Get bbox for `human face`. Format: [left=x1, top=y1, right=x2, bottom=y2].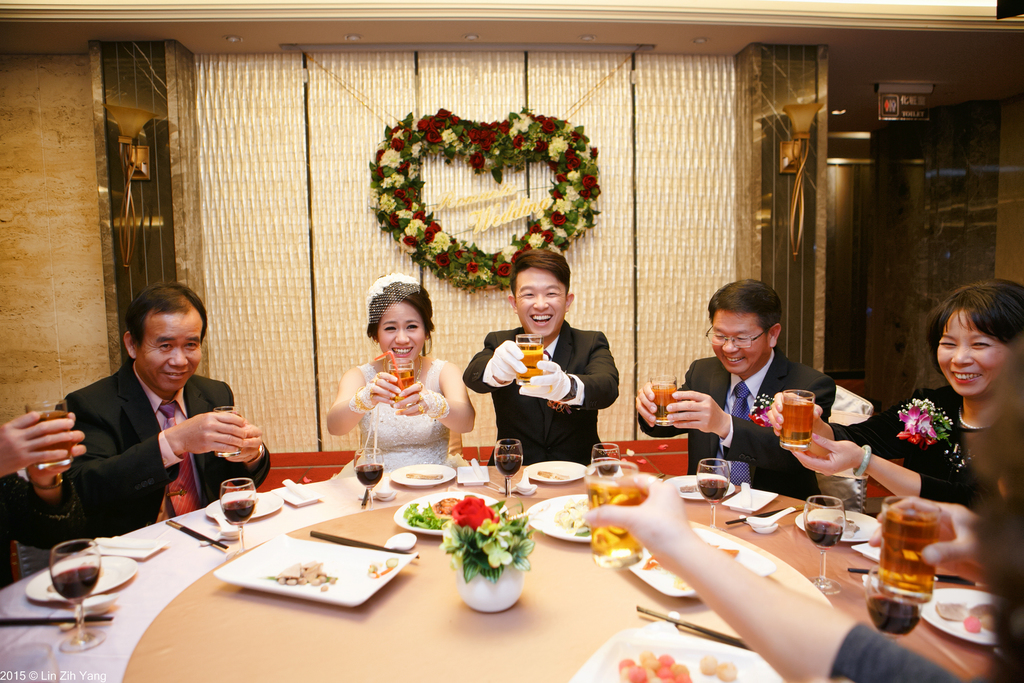
[left=939, top=299, right=1011, bottom=405].
